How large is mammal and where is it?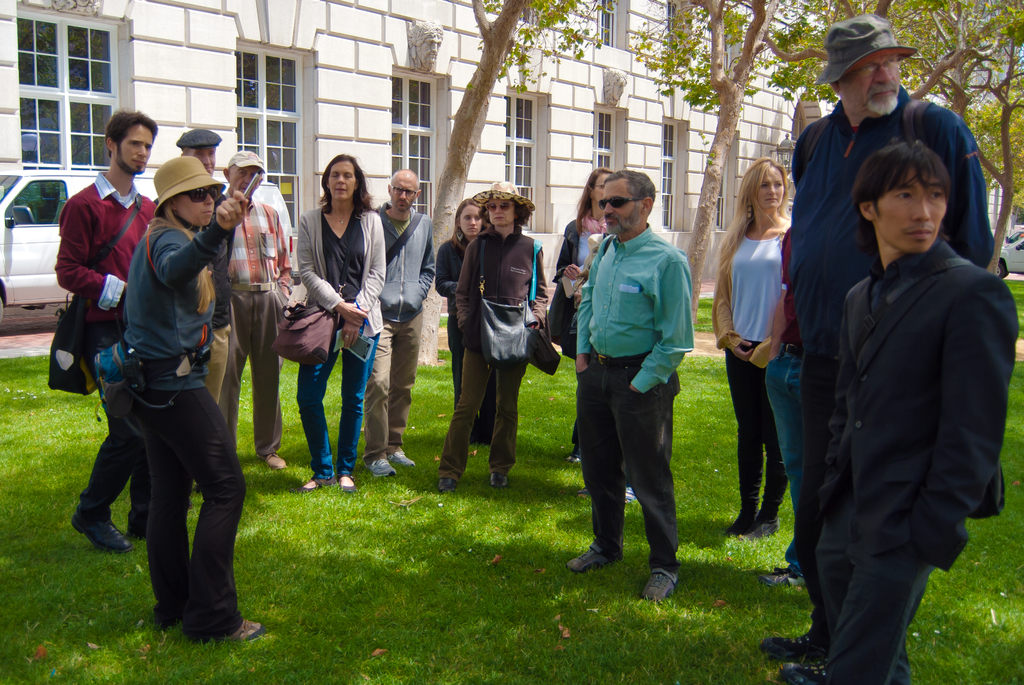
Bounding box: [550,167,616,450].
